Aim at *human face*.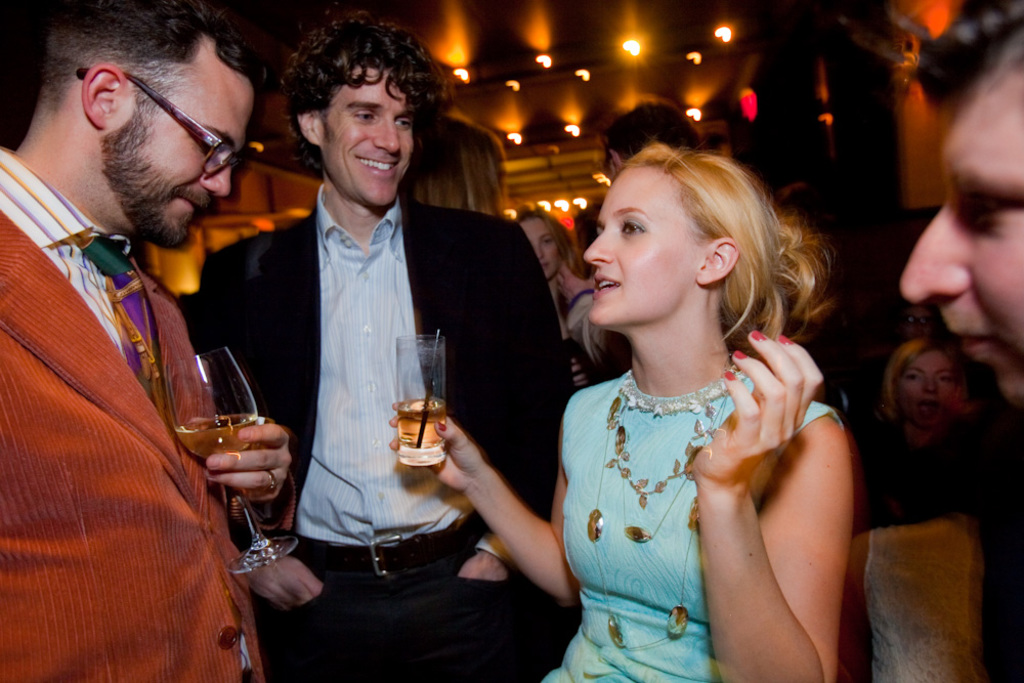
Aimed at detection(897, 55, 1023, 411).
